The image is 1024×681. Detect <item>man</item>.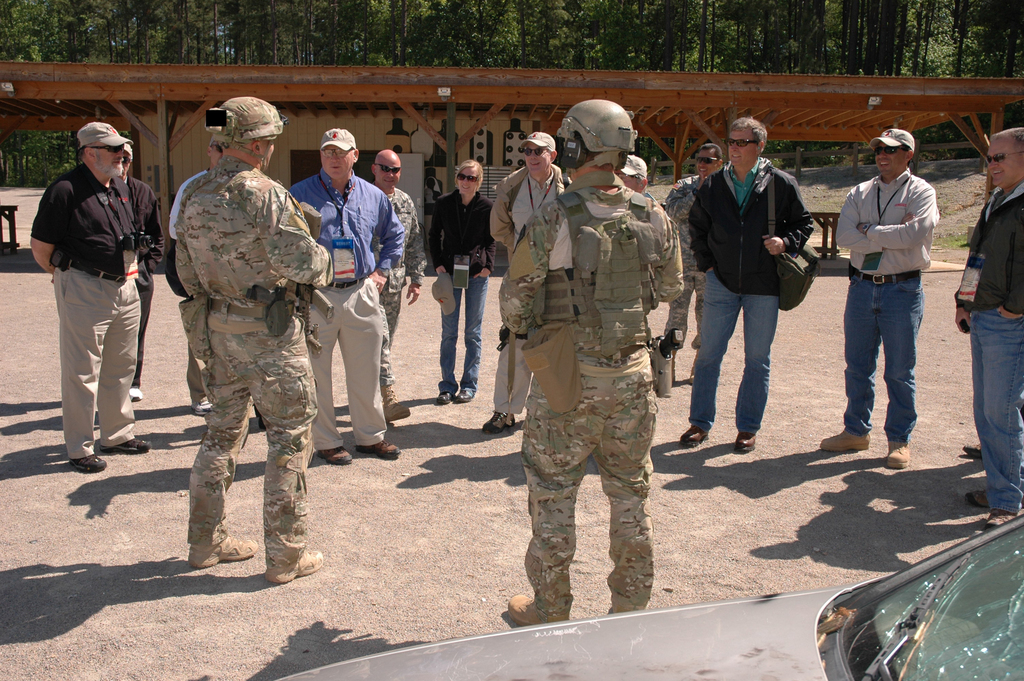
Detection: left=121, top=143, right=164, bottom=398.
